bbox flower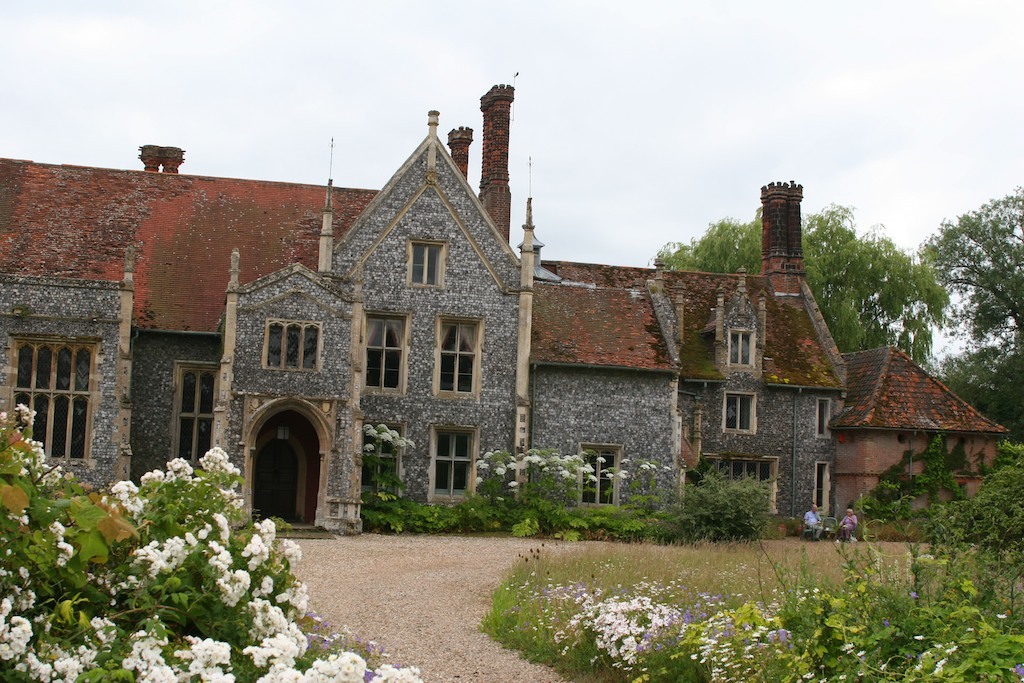
box(996, 611, 1009, 621)
